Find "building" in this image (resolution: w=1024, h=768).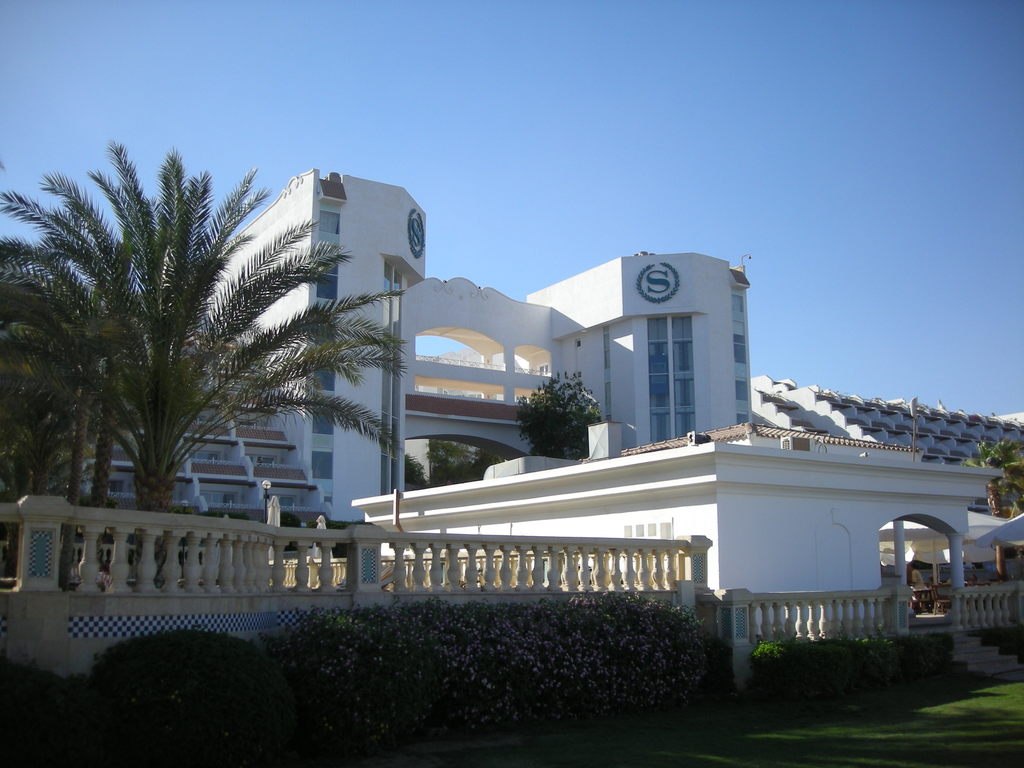
<box>0,171,1023,705</box>.
